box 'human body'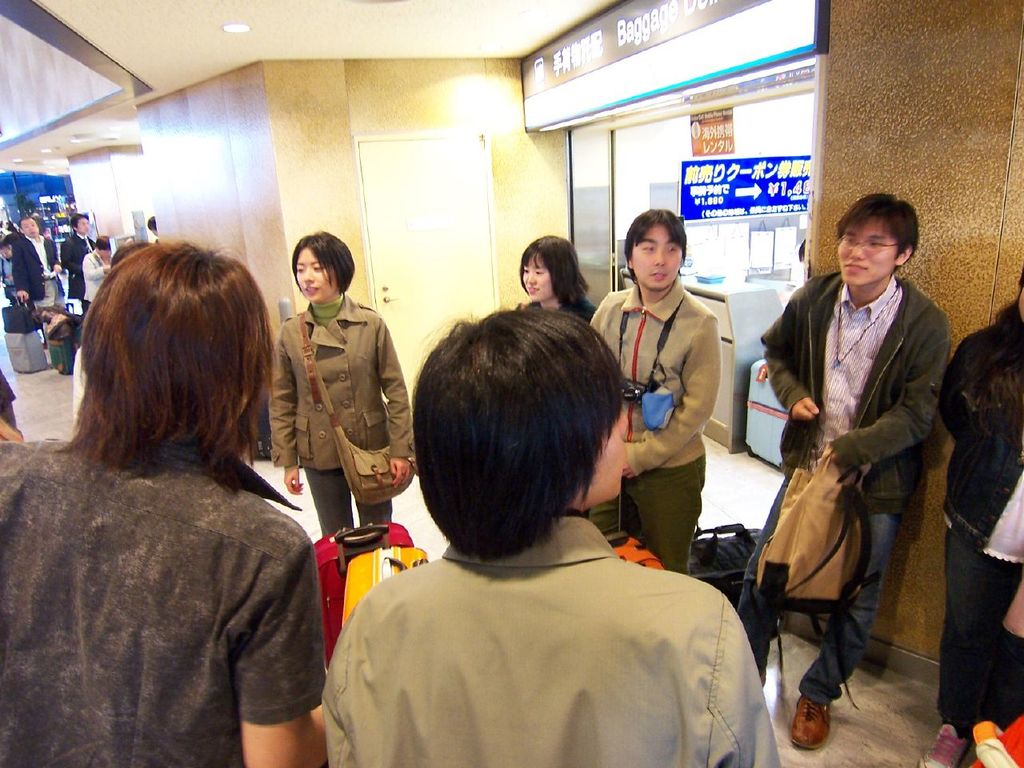
left=747, top=222, right=941, bottom=767
